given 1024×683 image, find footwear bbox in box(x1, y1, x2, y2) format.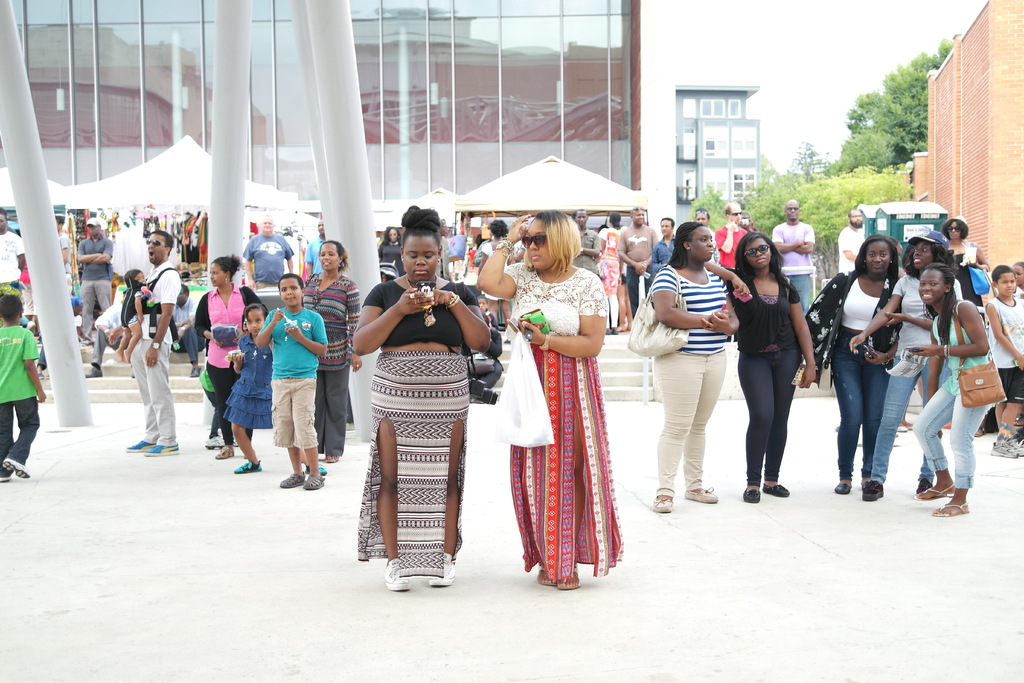
box(127, 436, 155, 453).
